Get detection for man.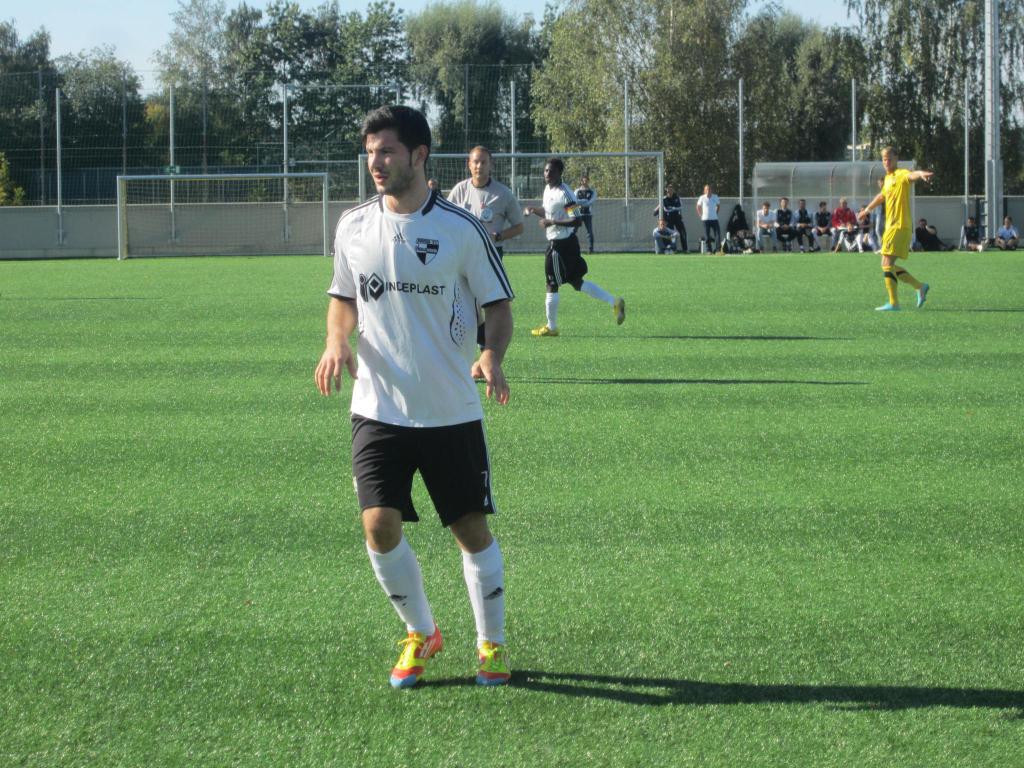
Detection: bbox=[917, 216, 947, 253].
